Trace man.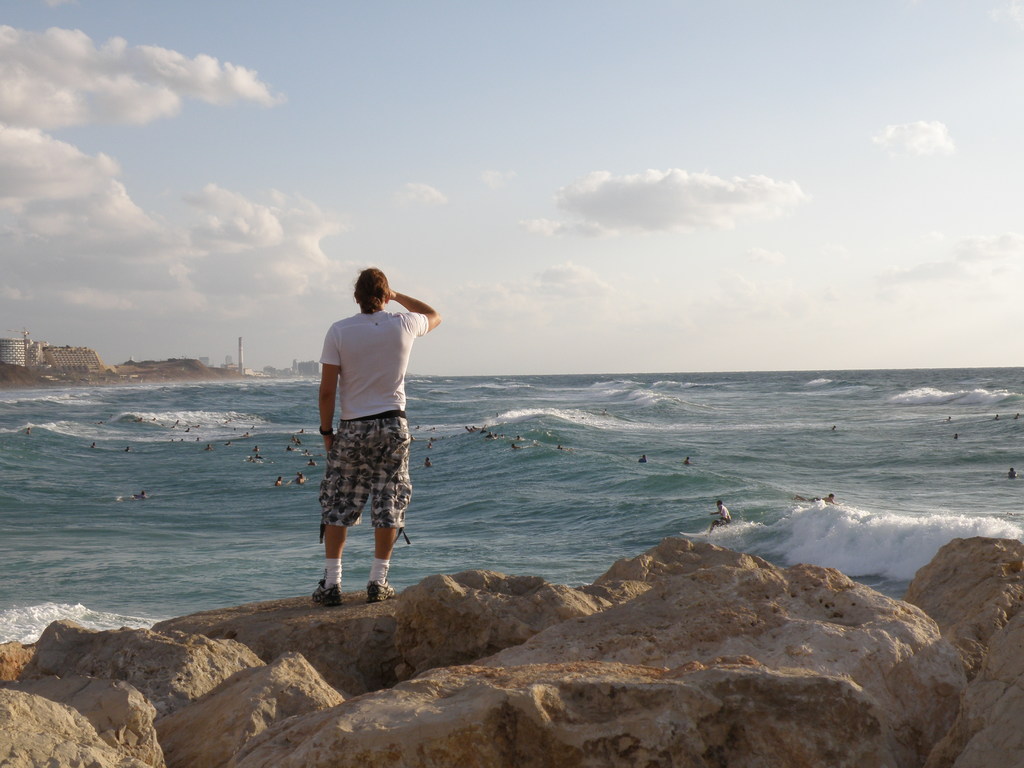
Traced to 410/433/417/443.
